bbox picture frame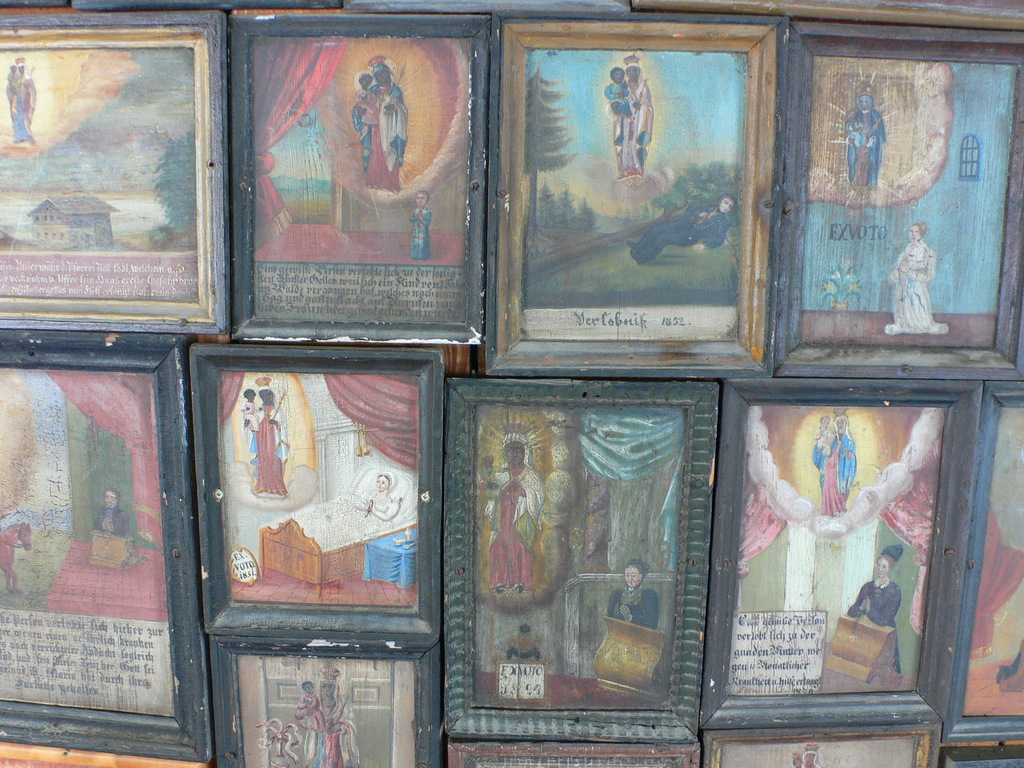
[485, 9, 788, 376]
